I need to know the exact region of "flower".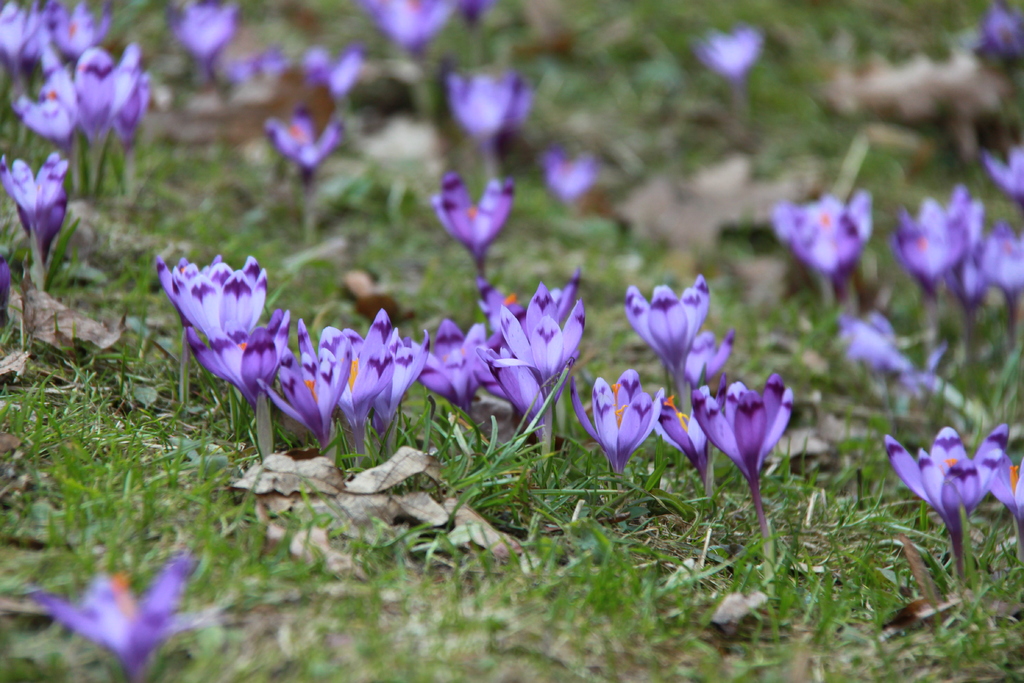
Region: rect(438, 169, 520, 261).
